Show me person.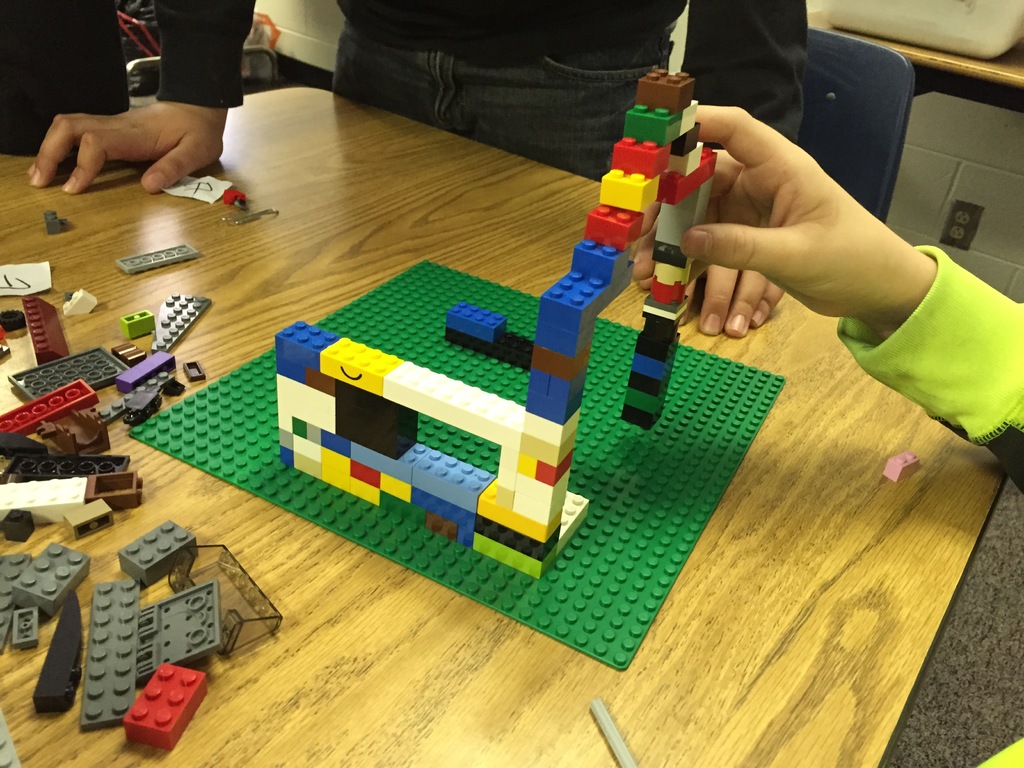
person is here: pyautogui.locateOnScreen(632, 108, 1023, 767).
